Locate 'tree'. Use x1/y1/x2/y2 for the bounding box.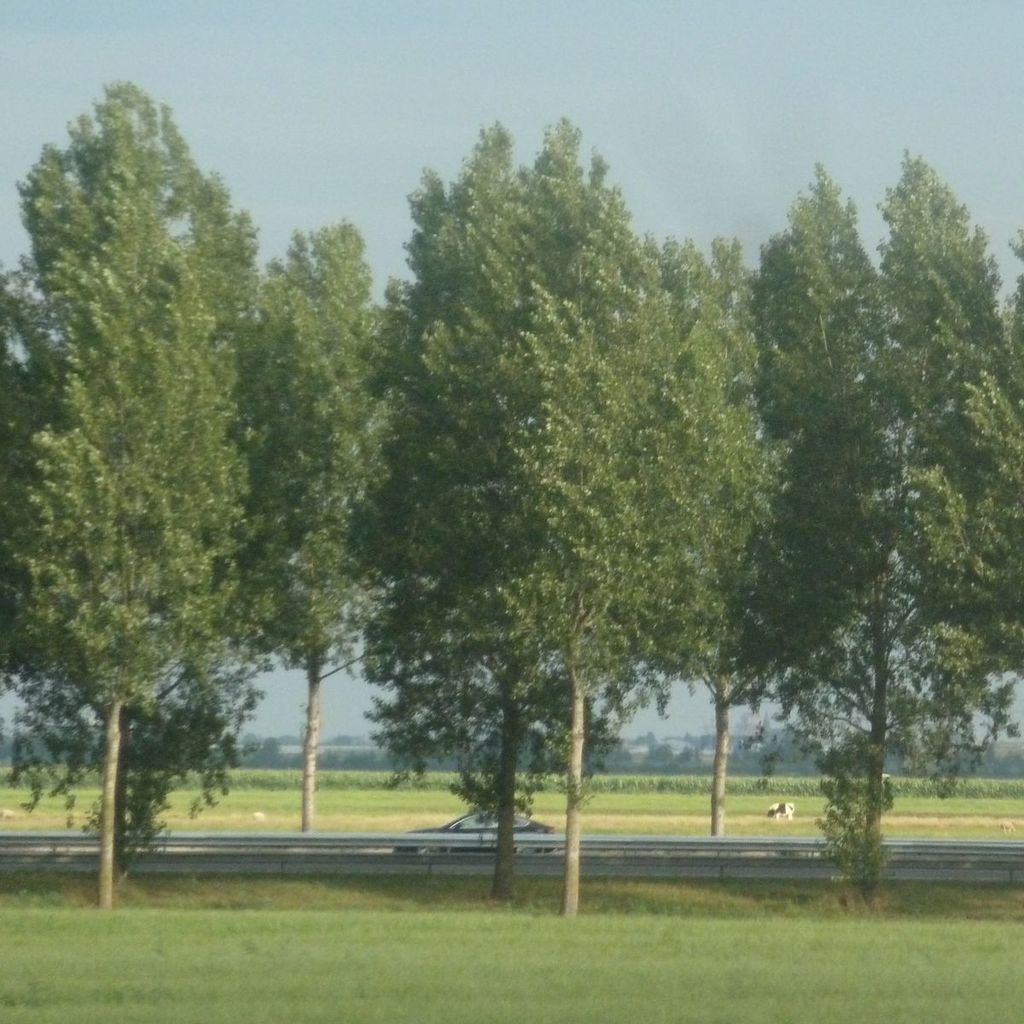
720/137/989/883.
